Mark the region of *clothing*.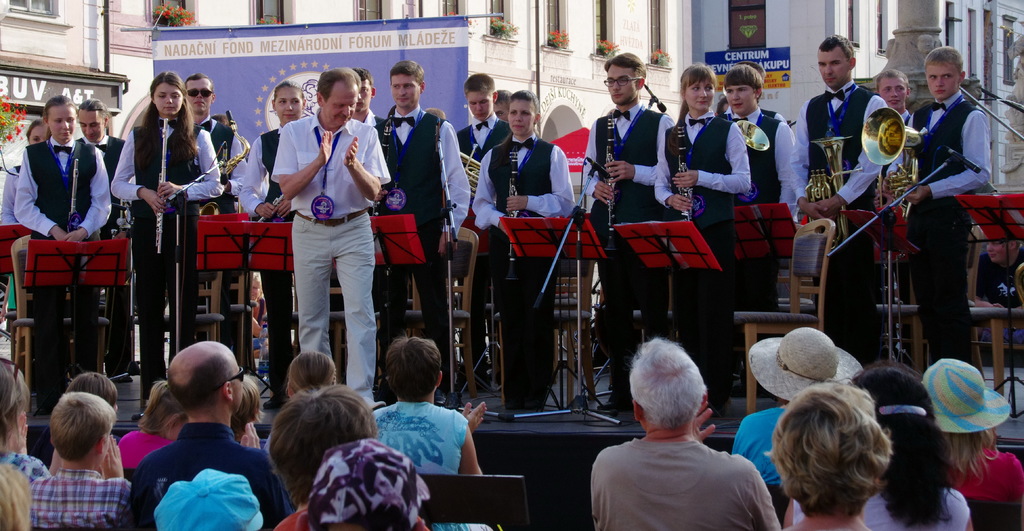
Region: {"x1": 79, "y1": 134, "x2": 123, "y2": 366}.
